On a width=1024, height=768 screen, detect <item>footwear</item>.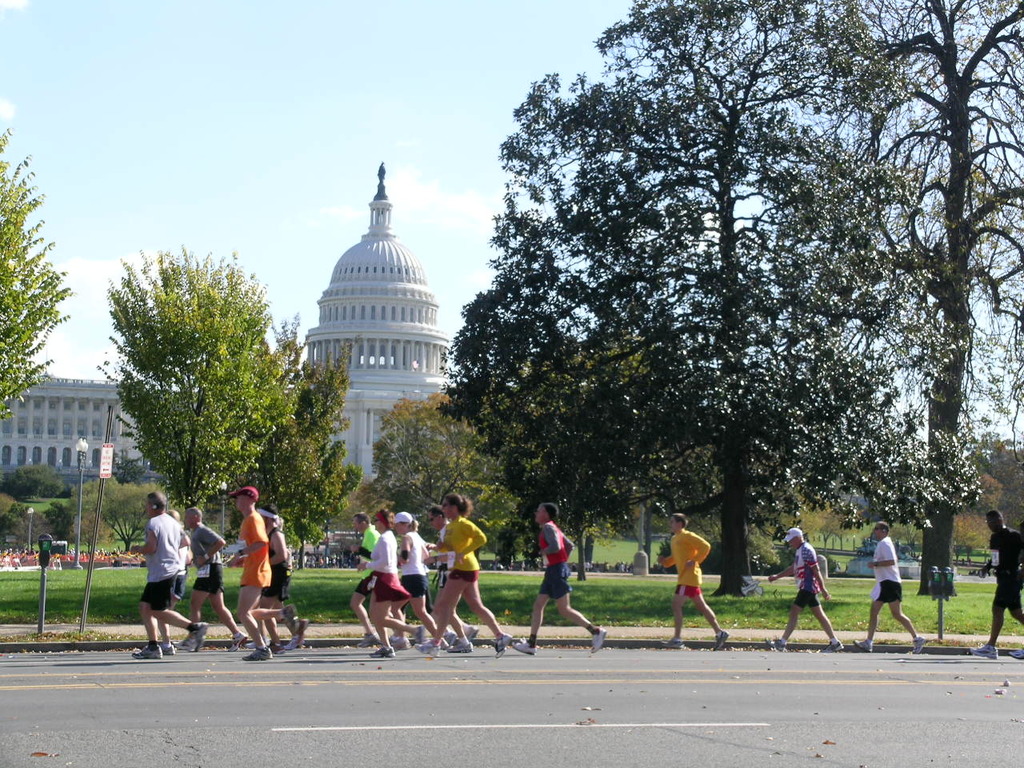
281 606 298 634.
